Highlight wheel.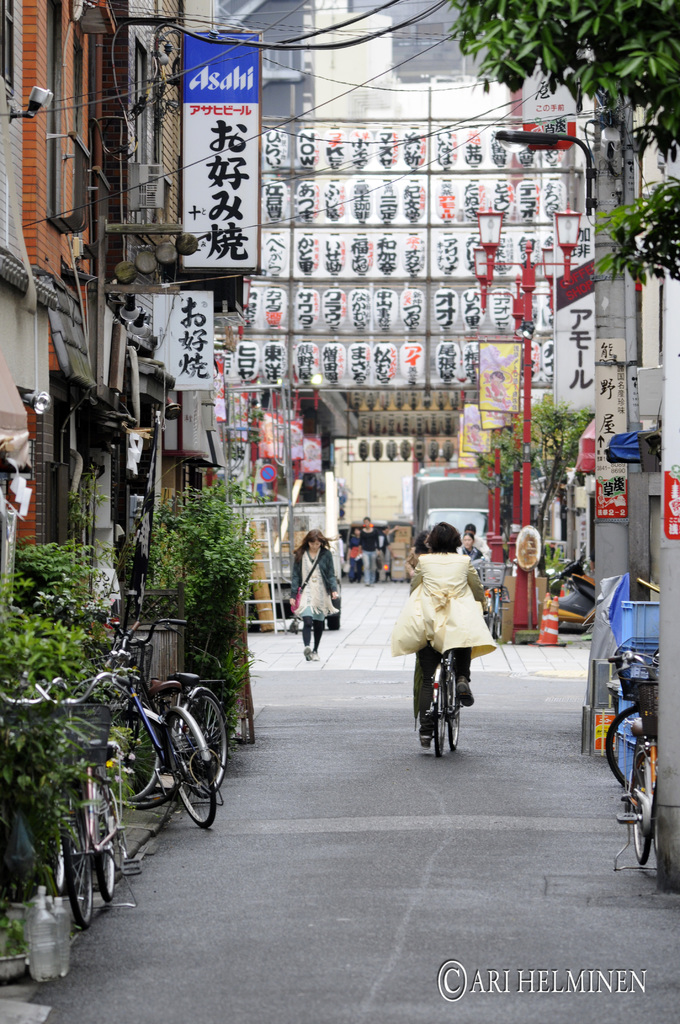
Highlighted region: bbox=[120, 719, 161, 801].
